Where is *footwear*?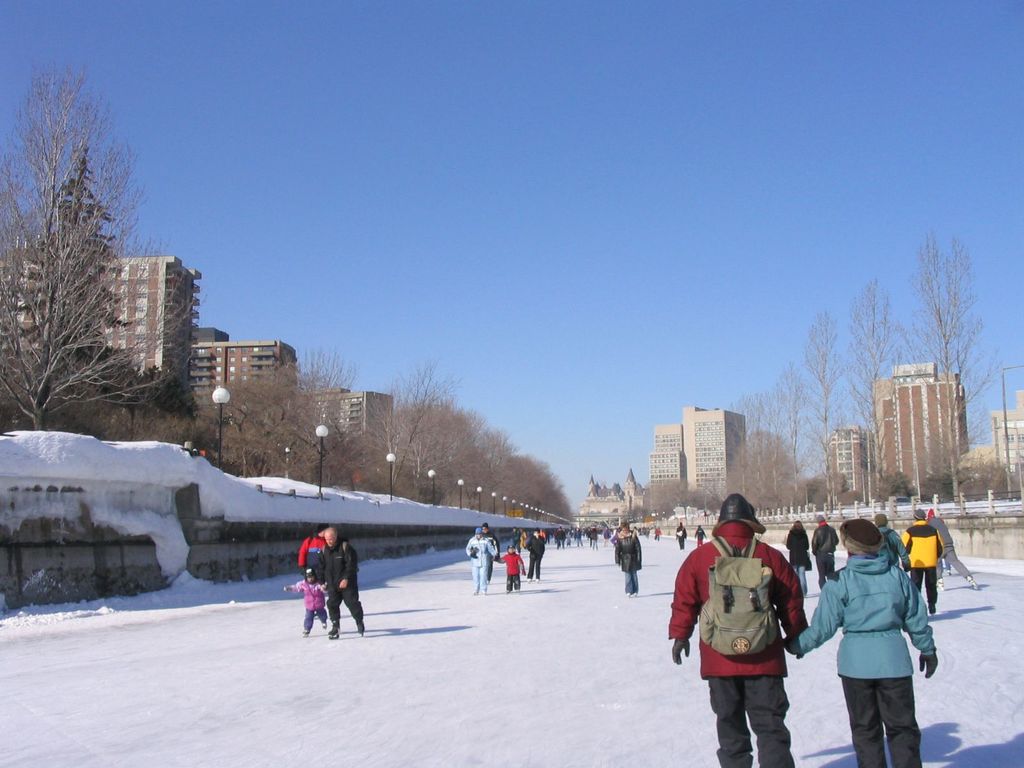
region(350, 617, 365, 631).
